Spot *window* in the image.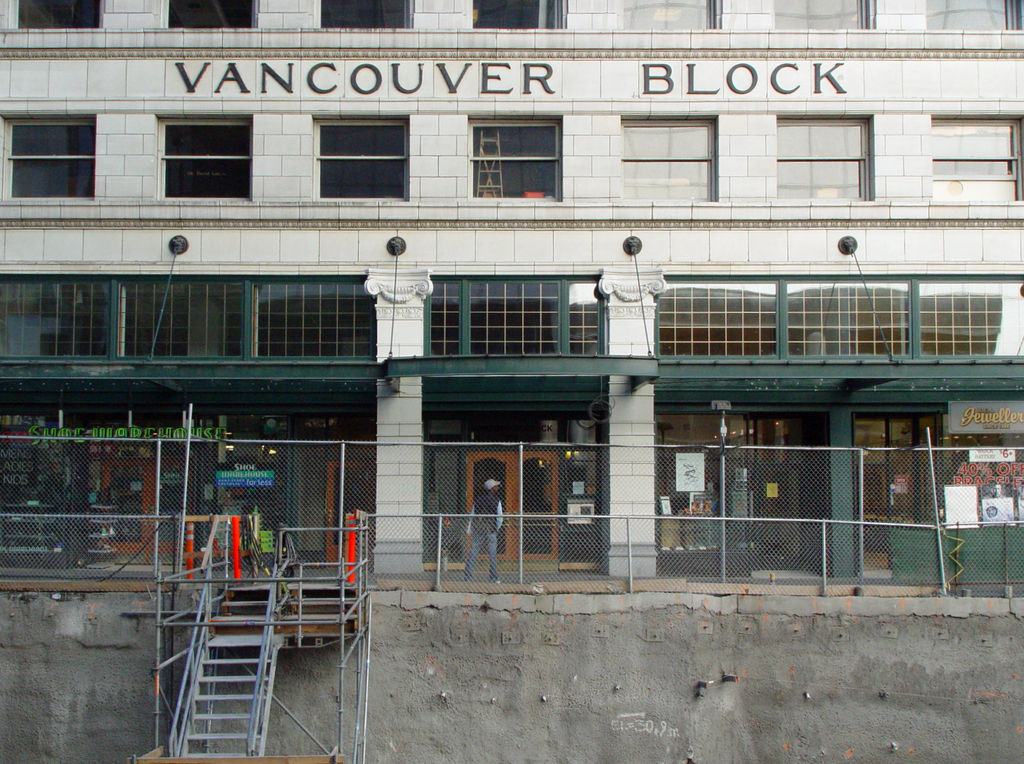
*window* found at rect(906, 271, 1023, 361).
